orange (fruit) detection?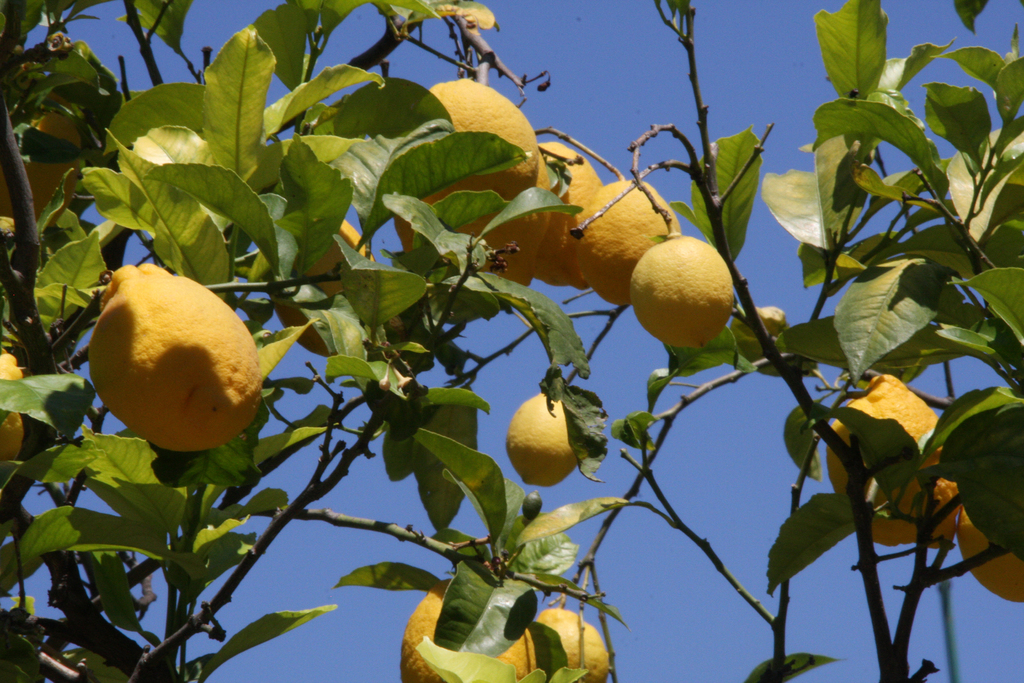
BBox(592, 174, 673, 297)
